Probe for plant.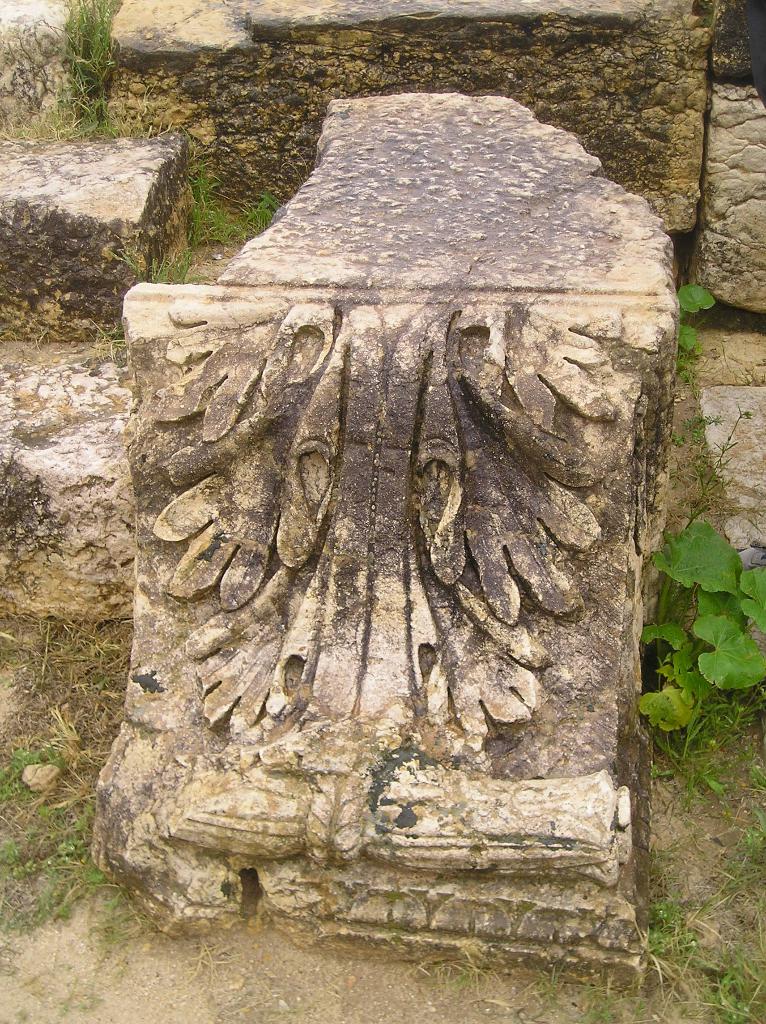
Probe result: bbox(648, 803, 765, 1023).
